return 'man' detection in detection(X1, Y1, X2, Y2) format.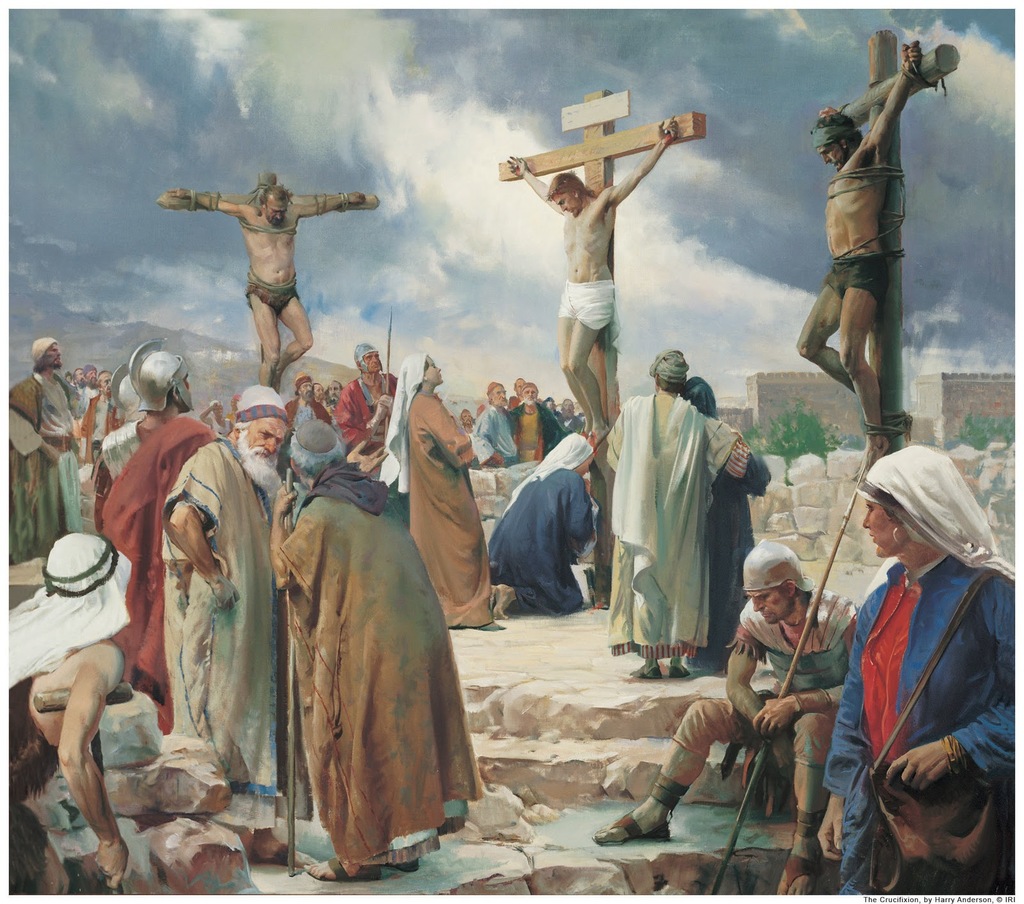
detection(316, 381, 325, 404).
